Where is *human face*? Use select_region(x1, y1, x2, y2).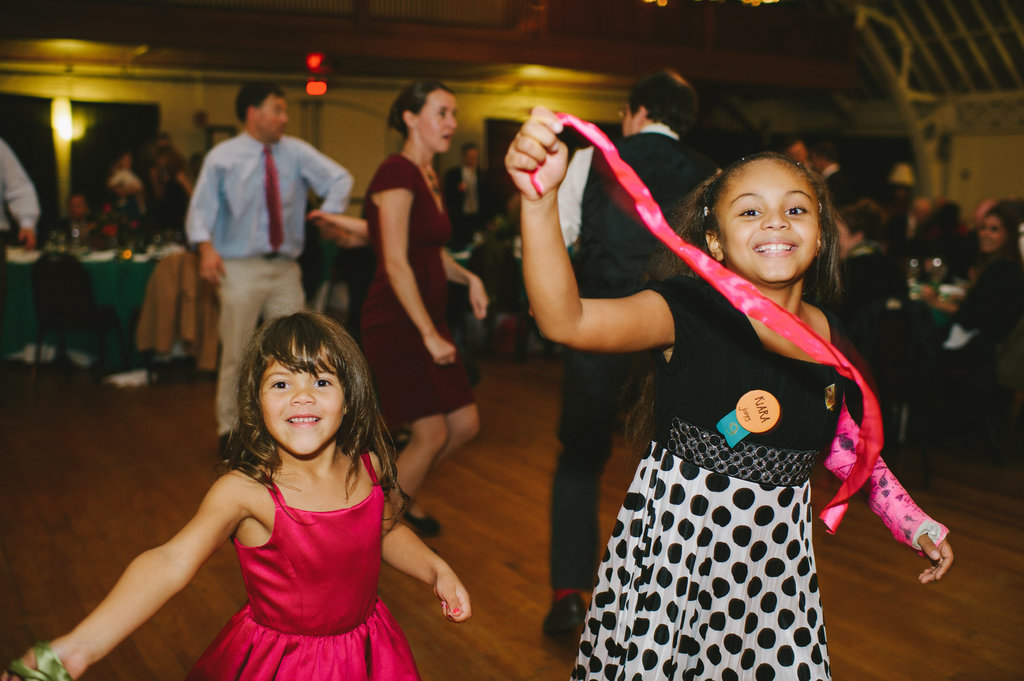
select_region(788, 140, 808, 175).
